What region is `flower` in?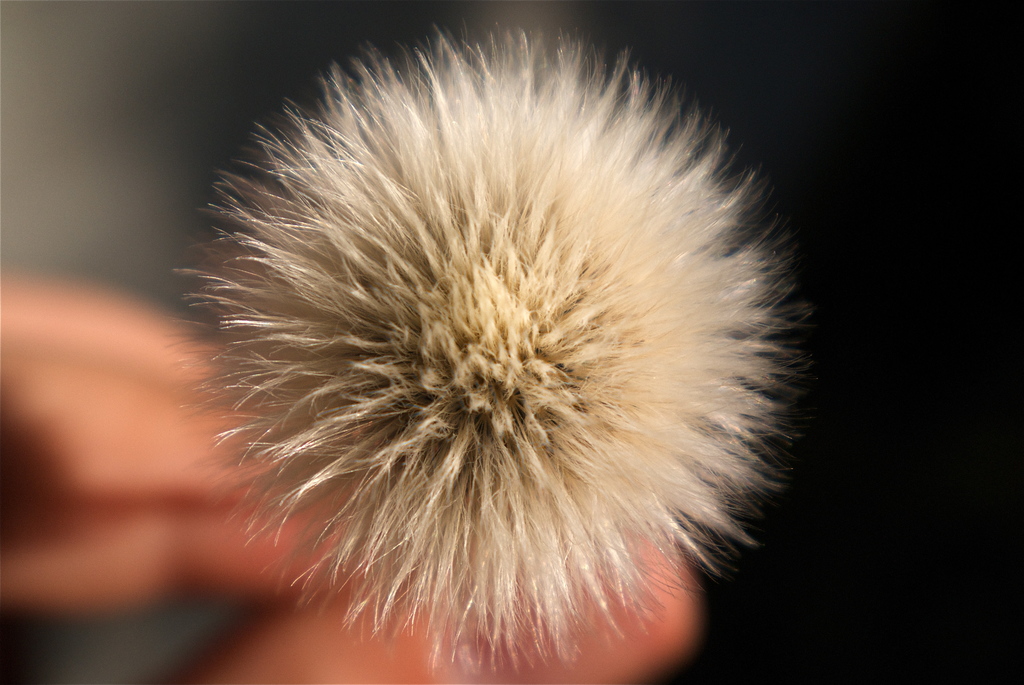
[161, 16, 829, 663].
